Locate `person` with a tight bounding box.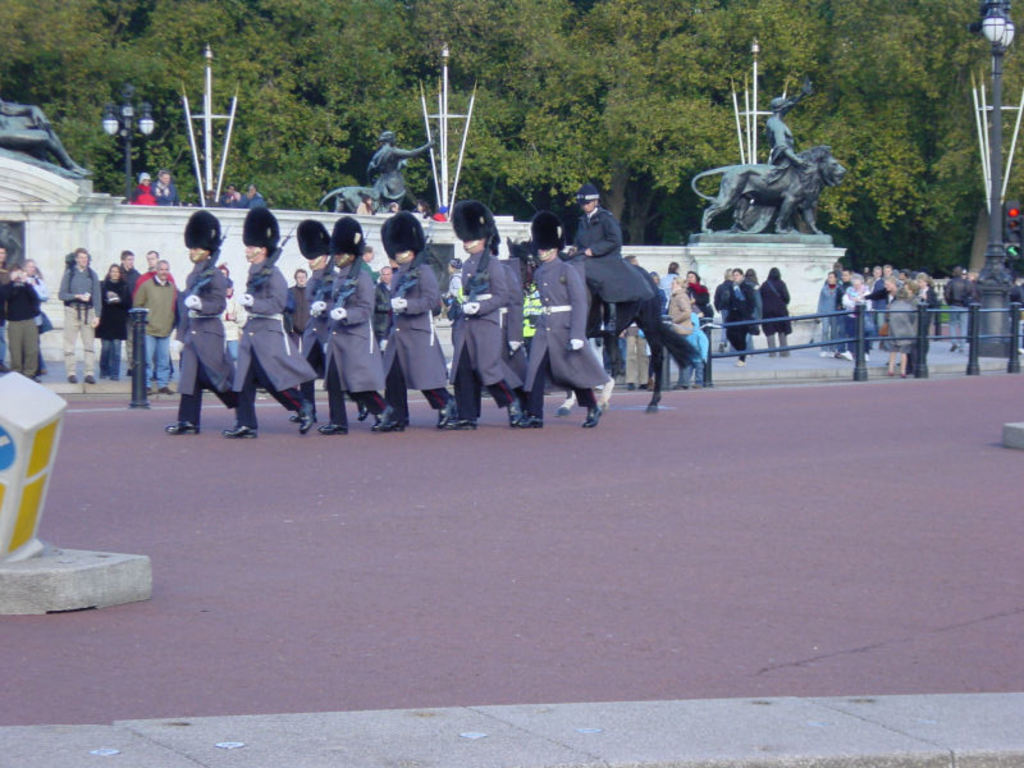
box=[673, 248, 721, 349].
